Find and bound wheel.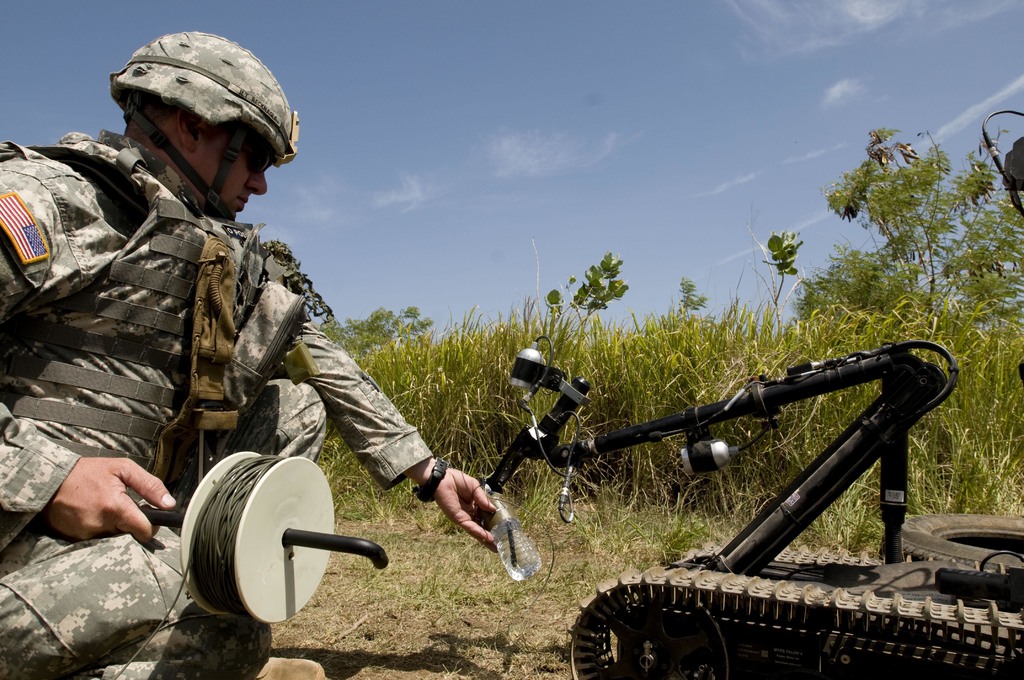
Bound: {"left": 179, "top": 458, "right": 354, "bottom": 638}.
